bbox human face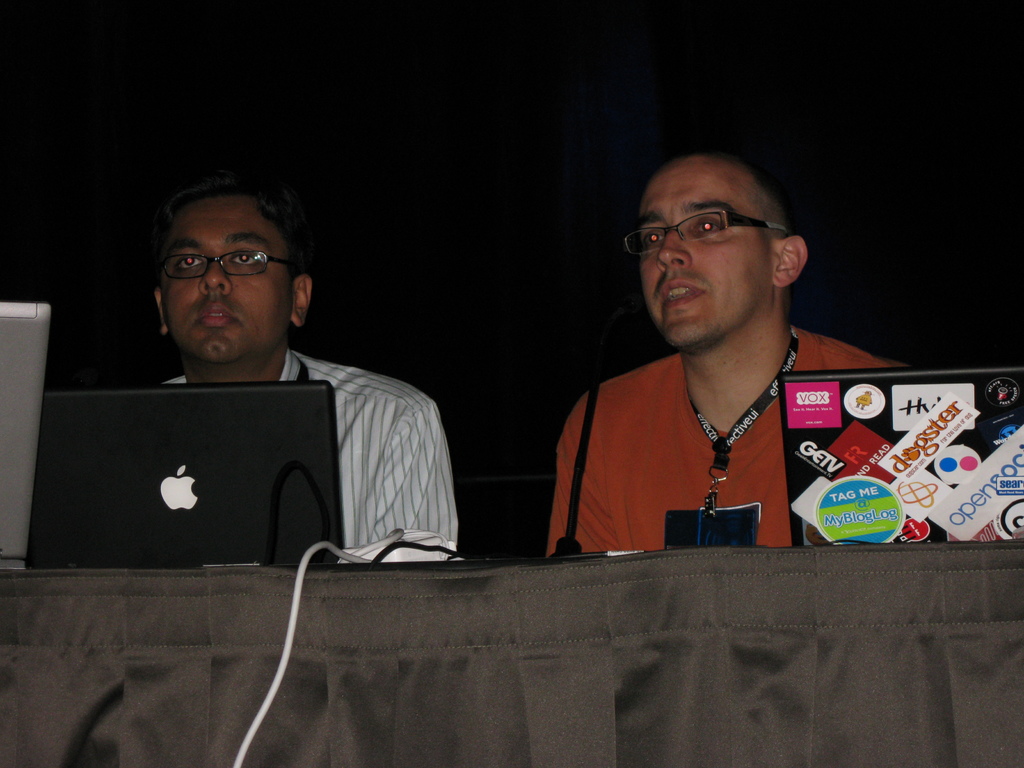
rect(152, 192, 296, 369)
